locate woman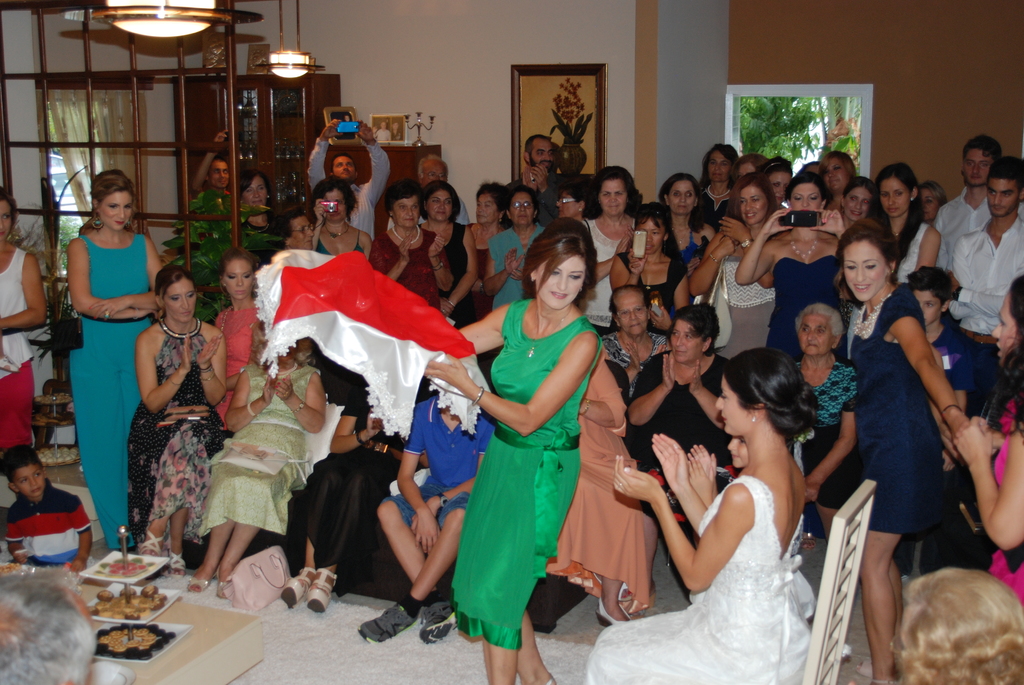
<bbox>63, 167, 165, 551</bbox>
